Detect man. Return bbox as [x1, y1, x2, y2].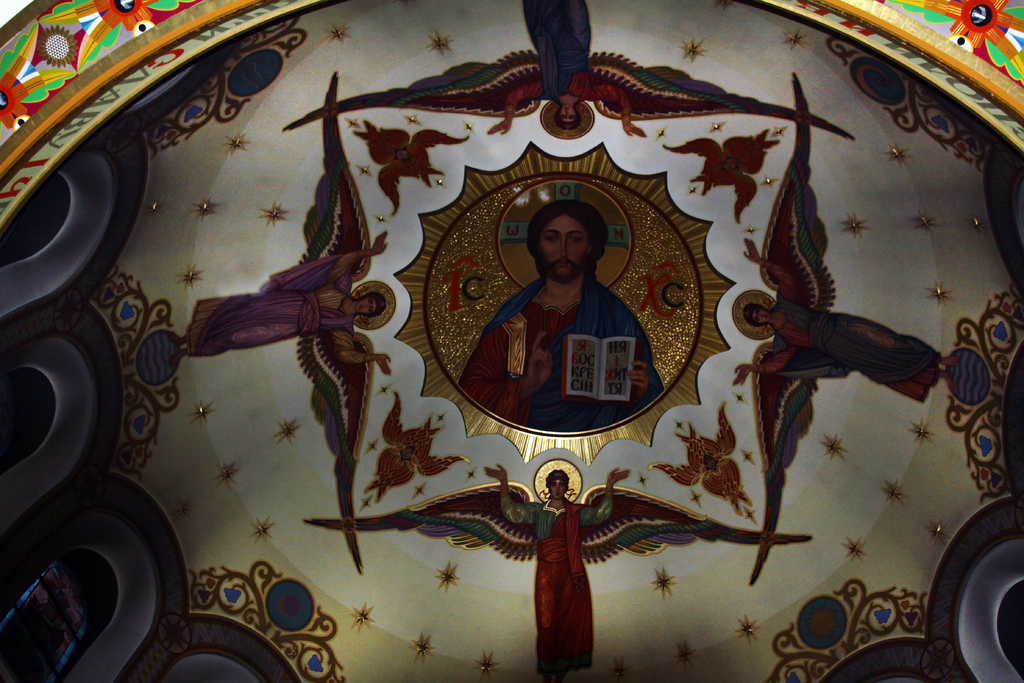
[458, 207, 659, 431].
